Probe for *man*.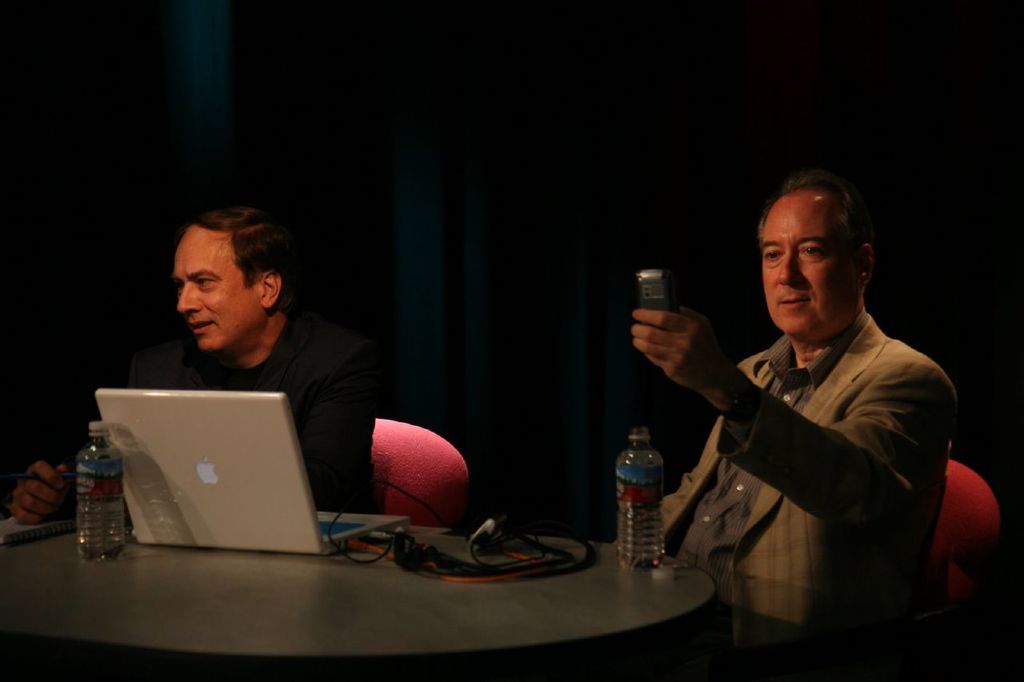
Probe result: <bbox>14, 209, 375, 515</bbox>.
